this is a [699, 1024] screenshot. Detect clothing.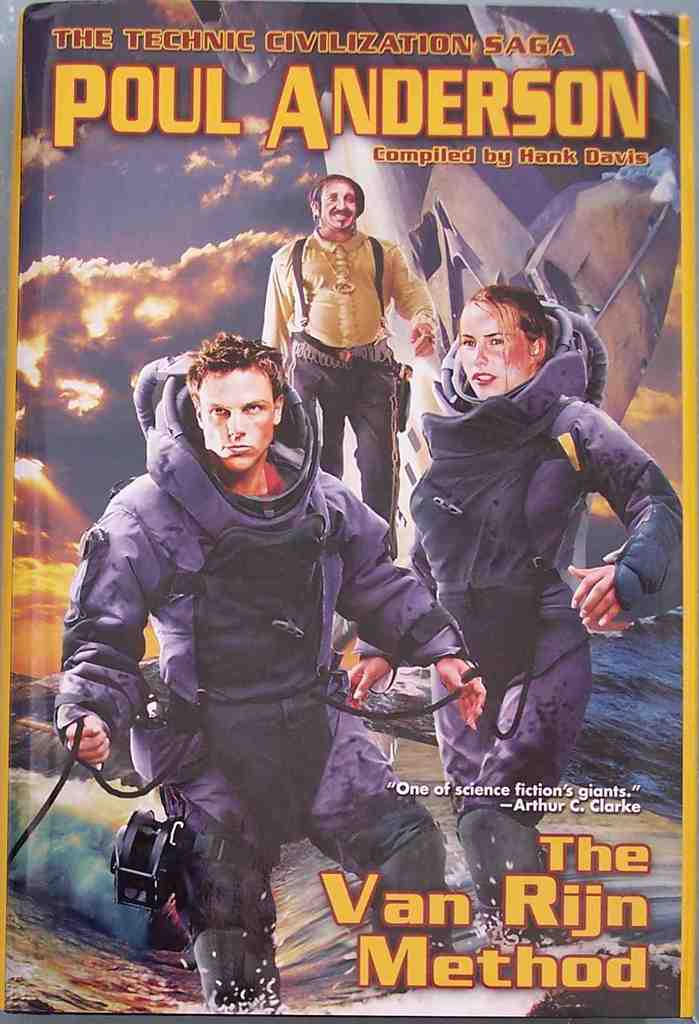
detection(56, 356, 470, 1013).
